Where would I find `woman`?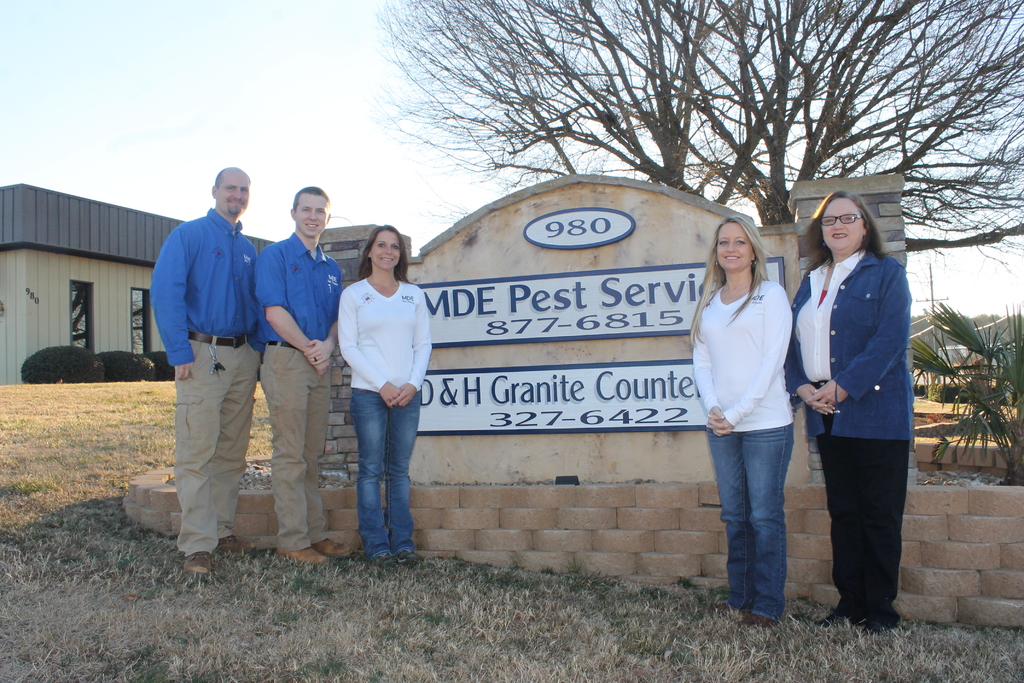
At 339,224,428,557.
